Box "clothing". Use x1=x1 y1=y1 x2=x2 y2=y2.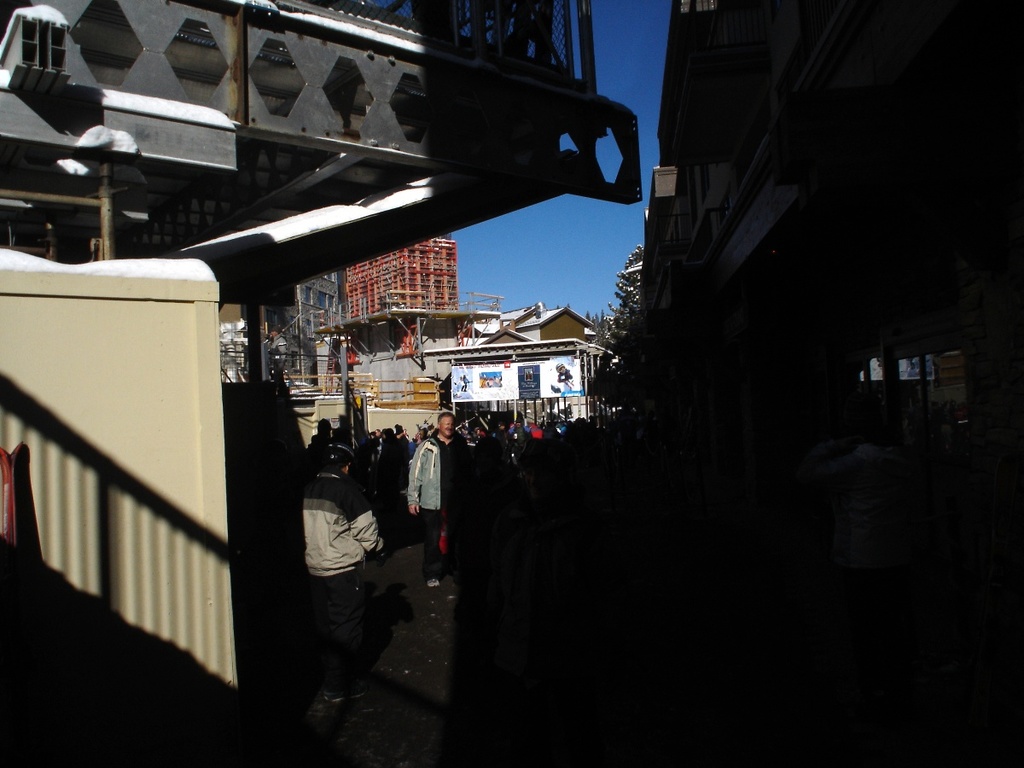
x1=402 y1=434 x2=465 y2=585.
